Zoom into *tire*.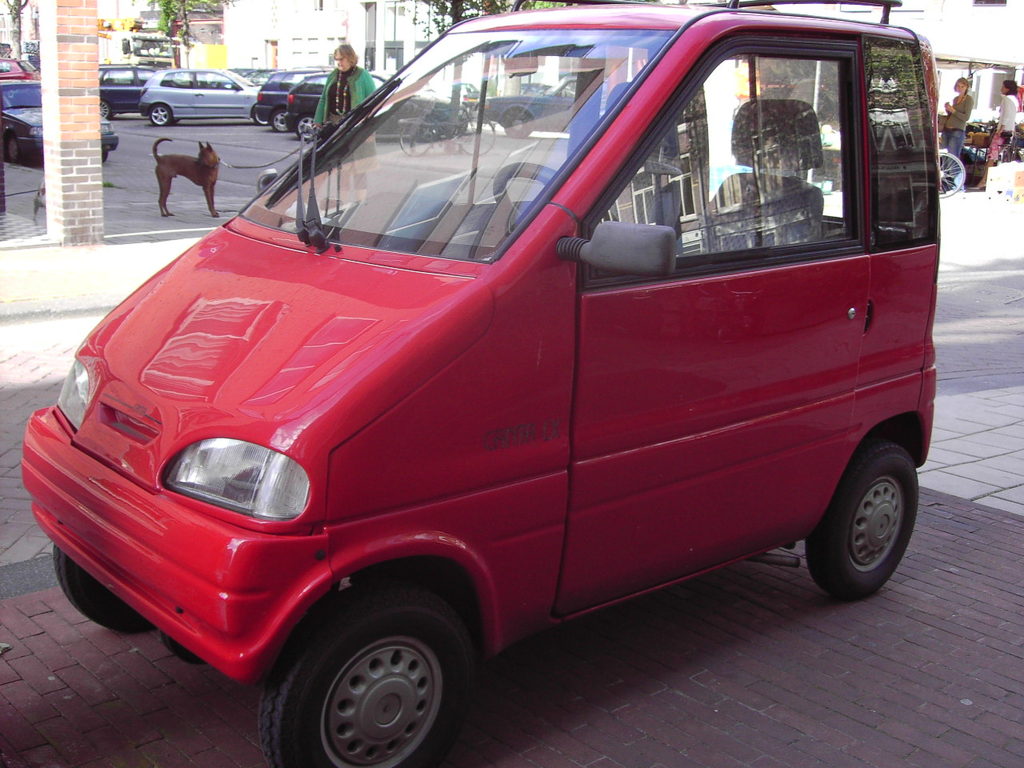
Zoom target: (458, 119, 494, 155).
